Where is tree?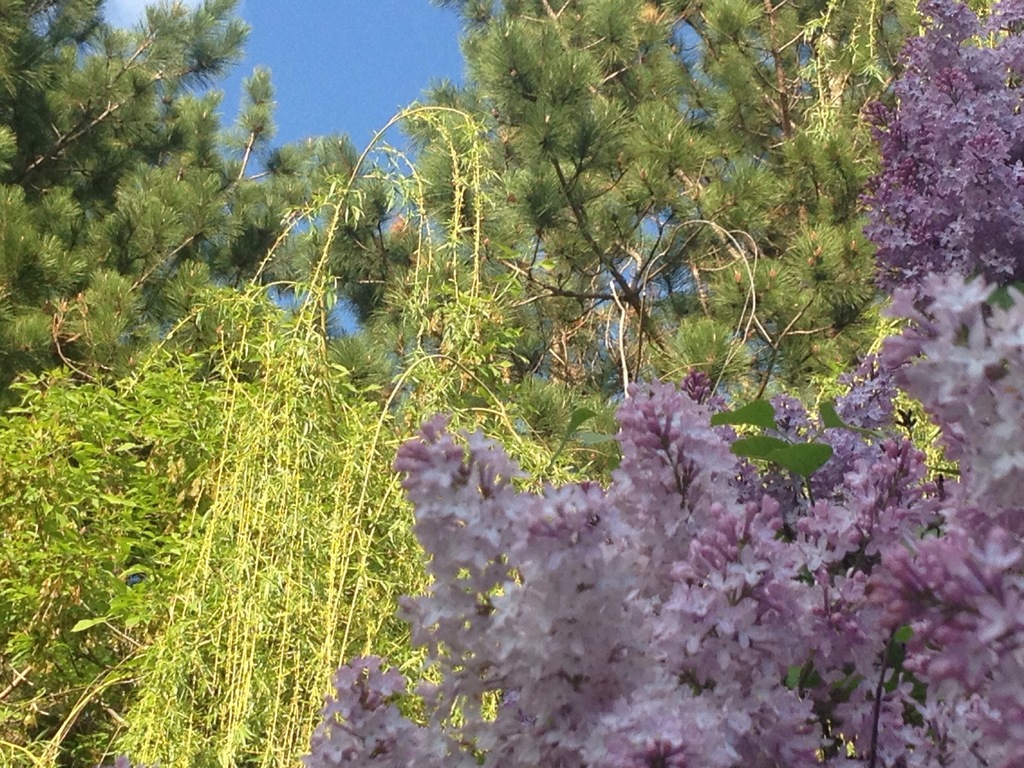
(left=0, top=0, right=1007, bottom=767).
